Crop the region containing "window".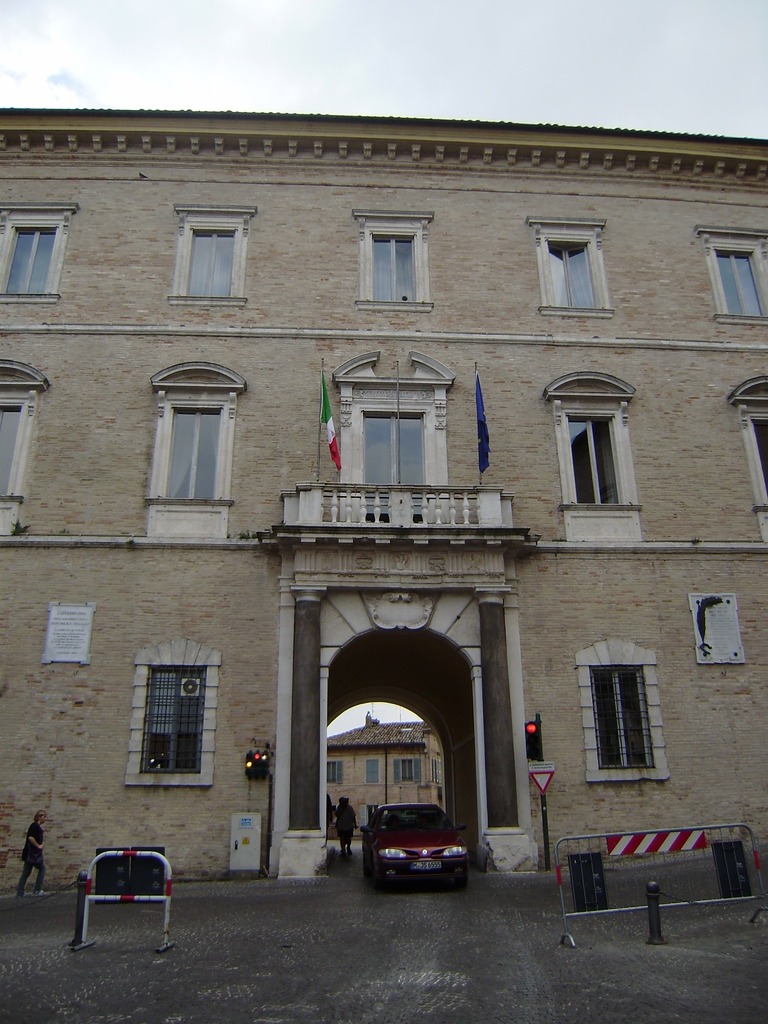
Crop region: select_region(431, 760, 441, 788).
